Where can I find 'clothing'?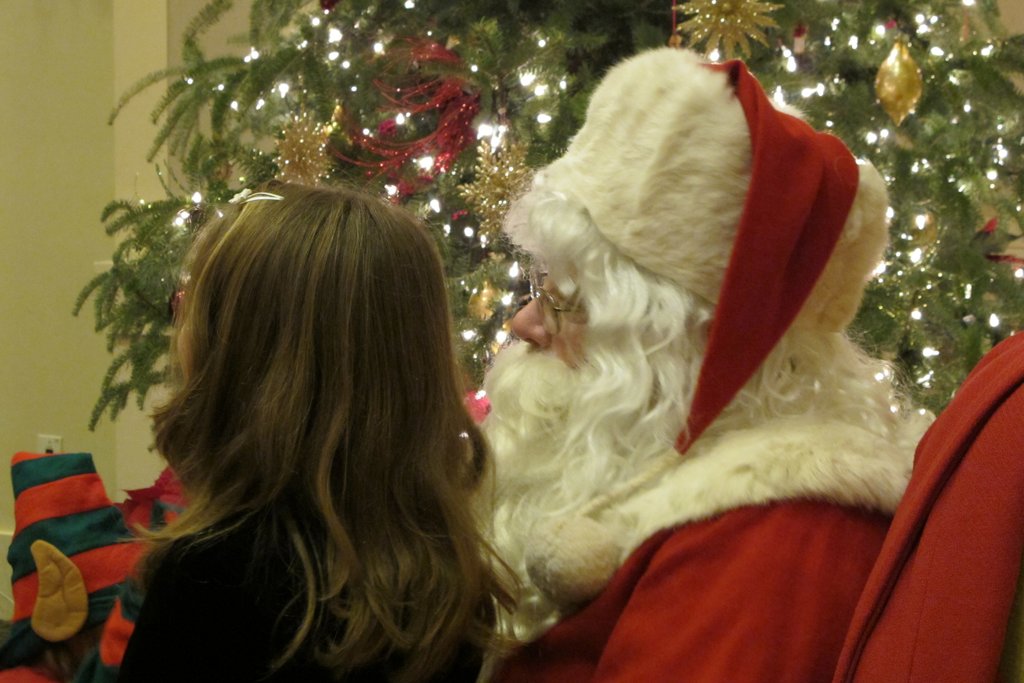
You can find it at [107,498,492,682].
